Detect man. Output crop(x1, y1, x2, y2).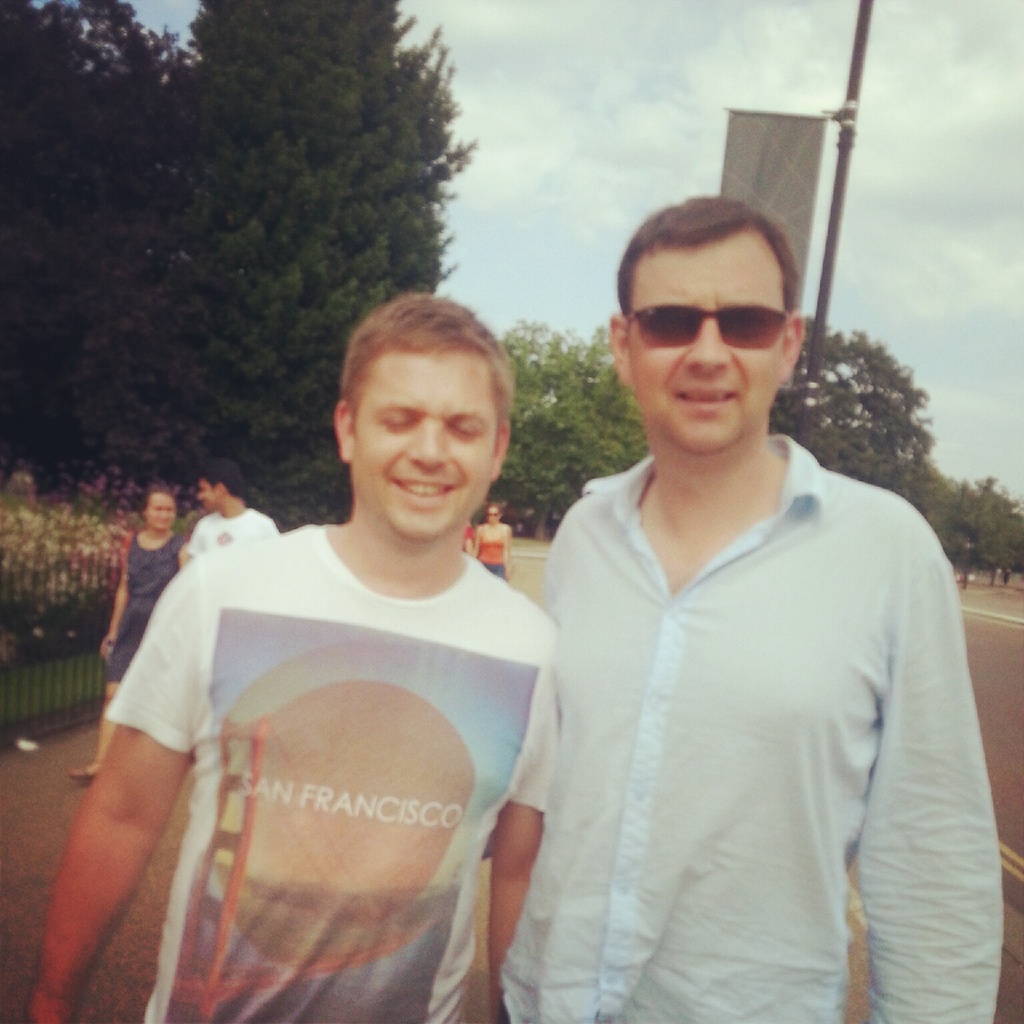
crop(23, 289, 557, 1023).
